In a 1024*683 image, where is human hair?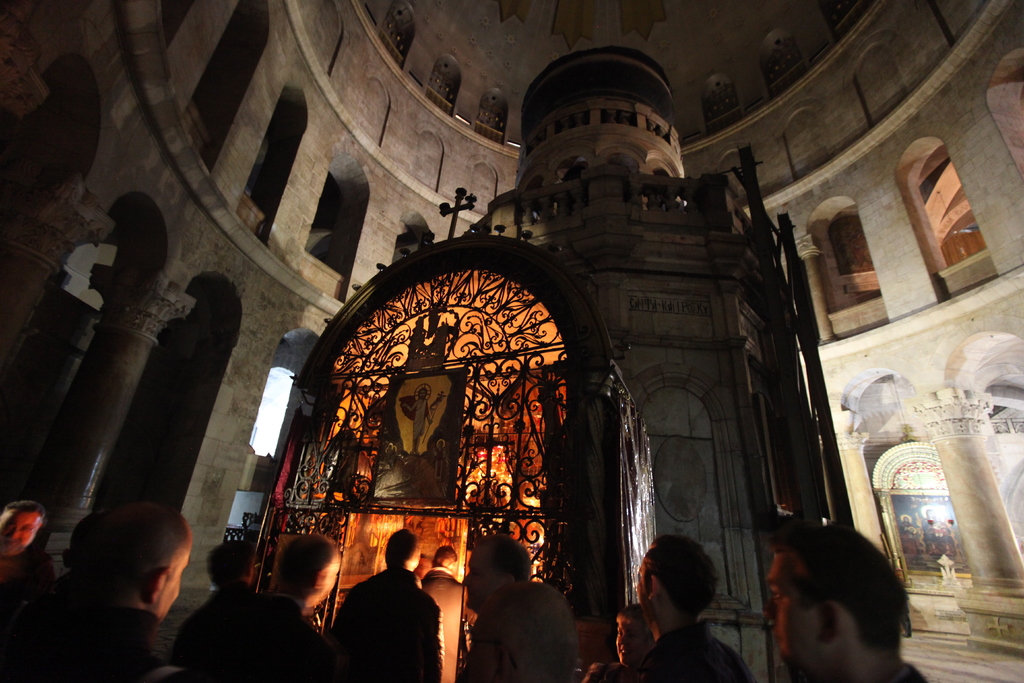
locate(60, 522, 184, 620).
